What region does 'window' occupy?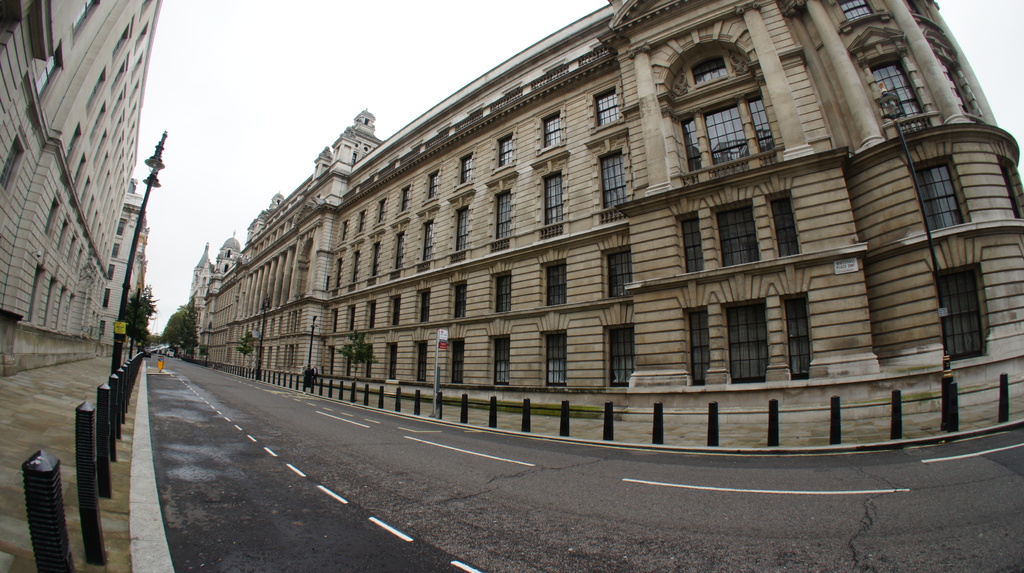
l=684, t=313, r=705, b=383.
